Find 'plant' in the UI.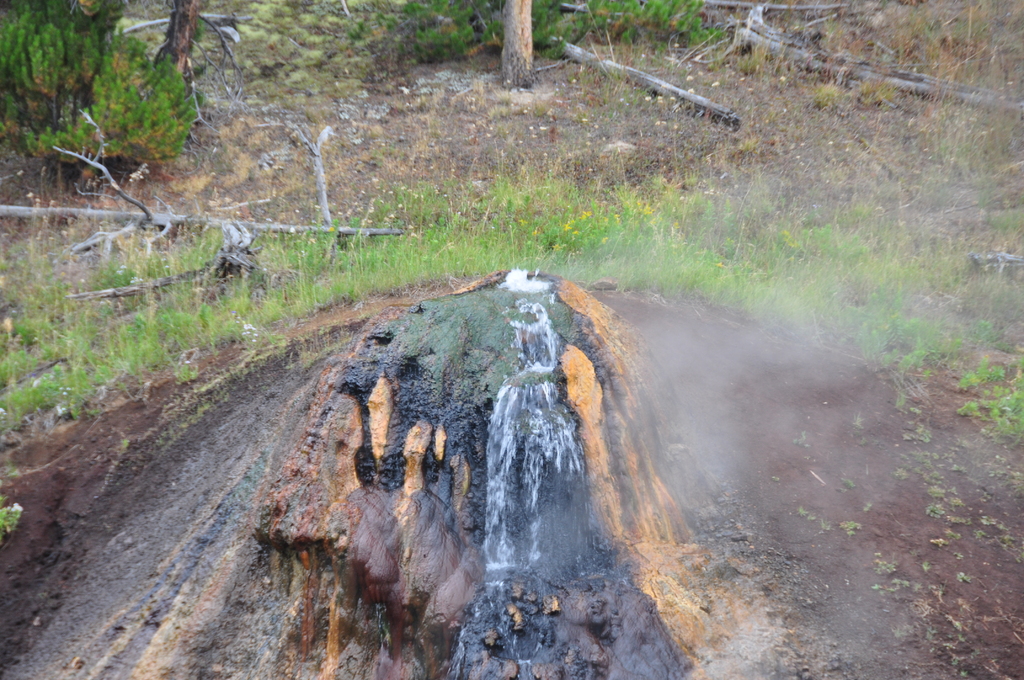
UI element at <box>927,486,940,499</box>.
